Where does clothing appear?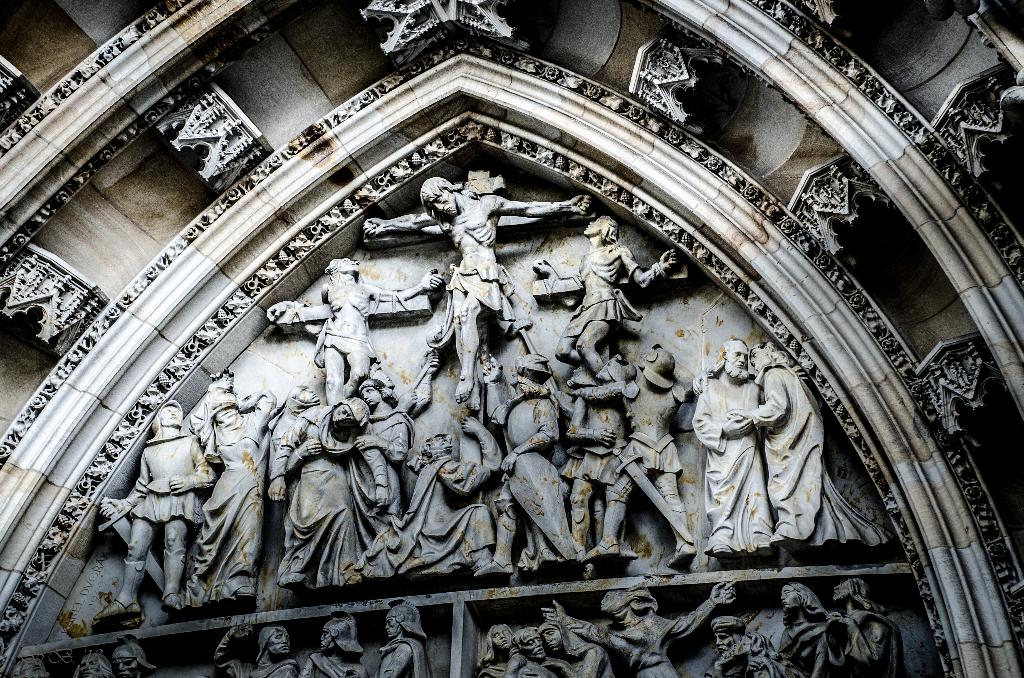
Appears at crop(691, 372, 774, 550).
